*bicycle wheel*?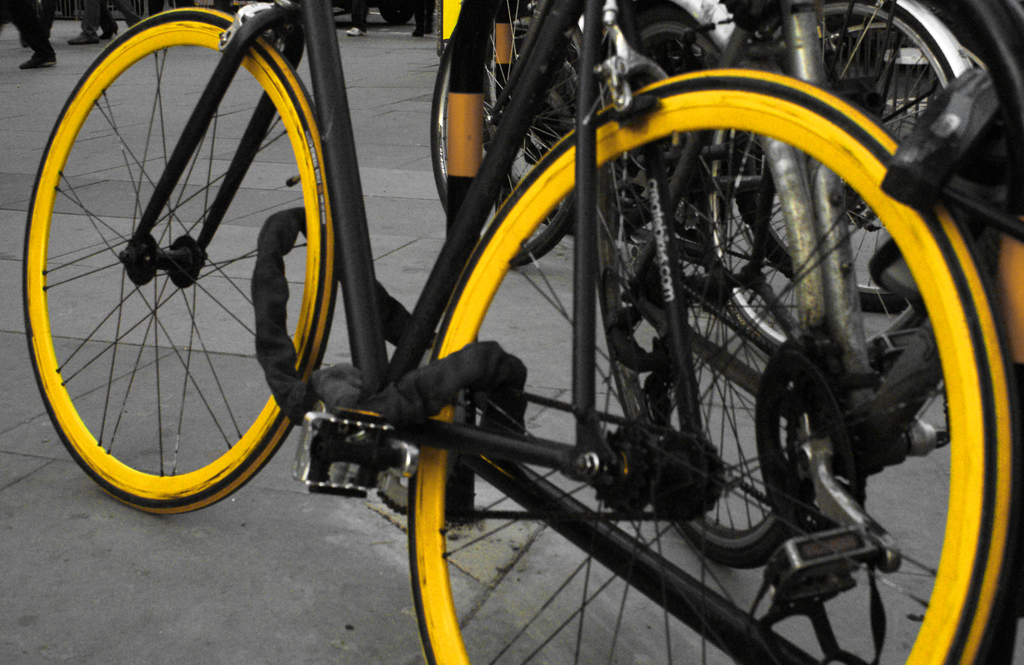
left=19, top=6, right=343, bottom=520
